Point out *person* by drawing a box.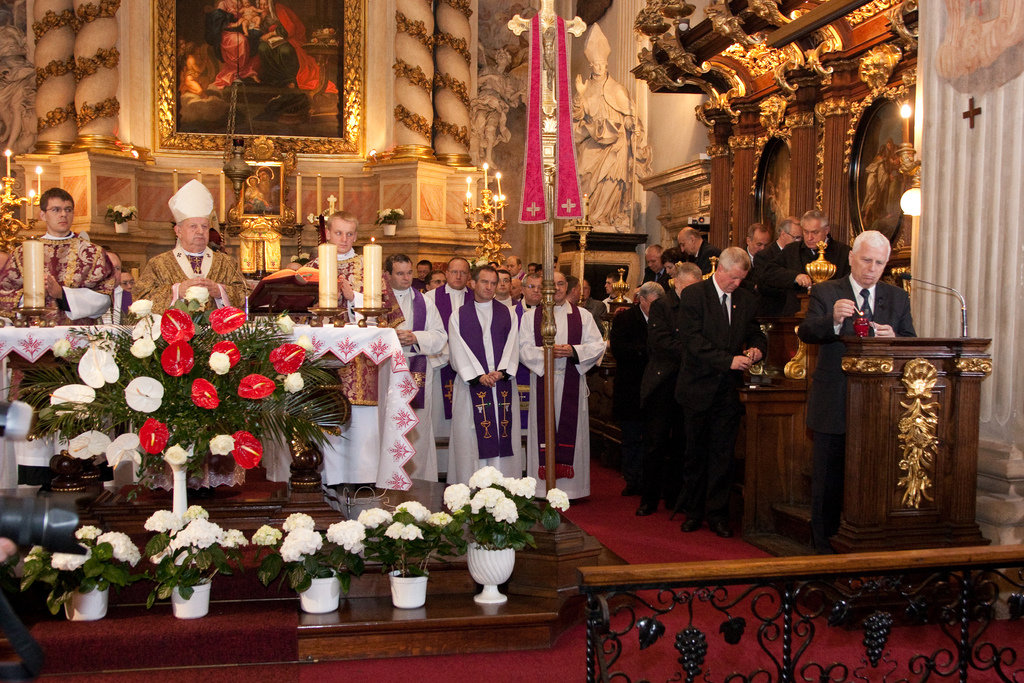
region(800, 226, 920, 557).
